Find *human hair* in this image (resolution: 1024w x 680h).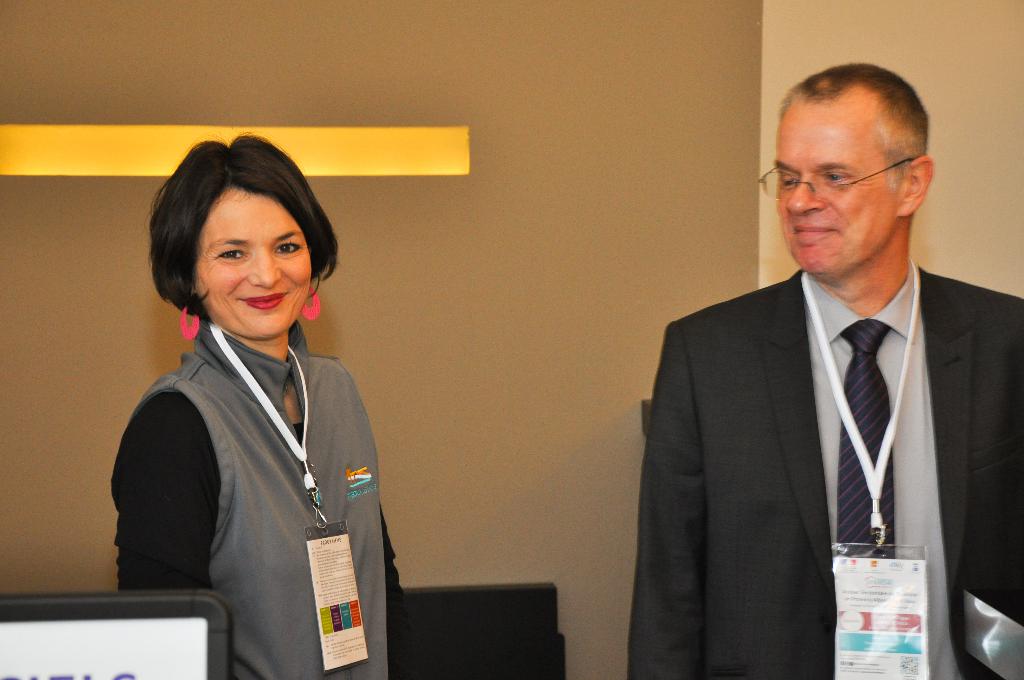
Rect(149, 140, 342, 343).
